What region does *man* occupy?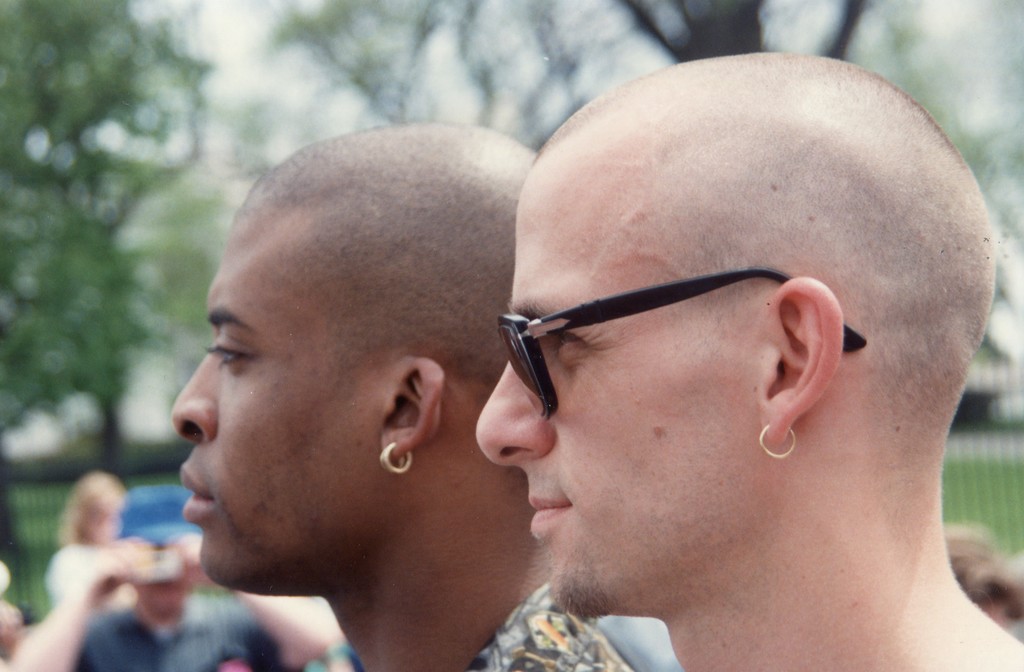
{"left": 172, "top": 120, "right": 685, "bottom": 671}.
